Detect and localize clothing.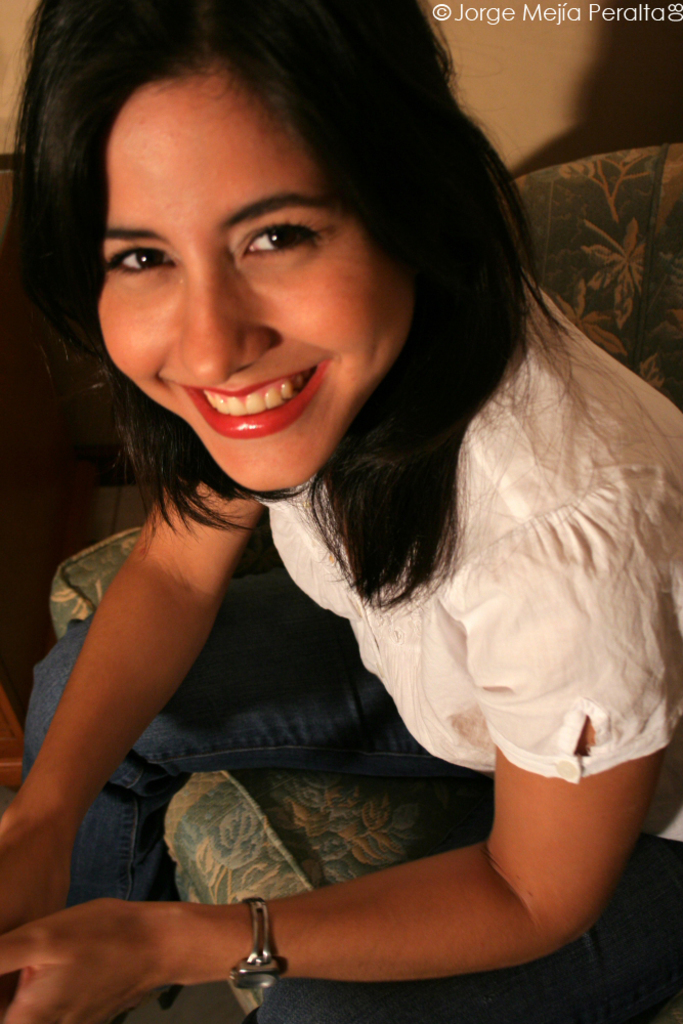
Localized at 264:270:682:837.
